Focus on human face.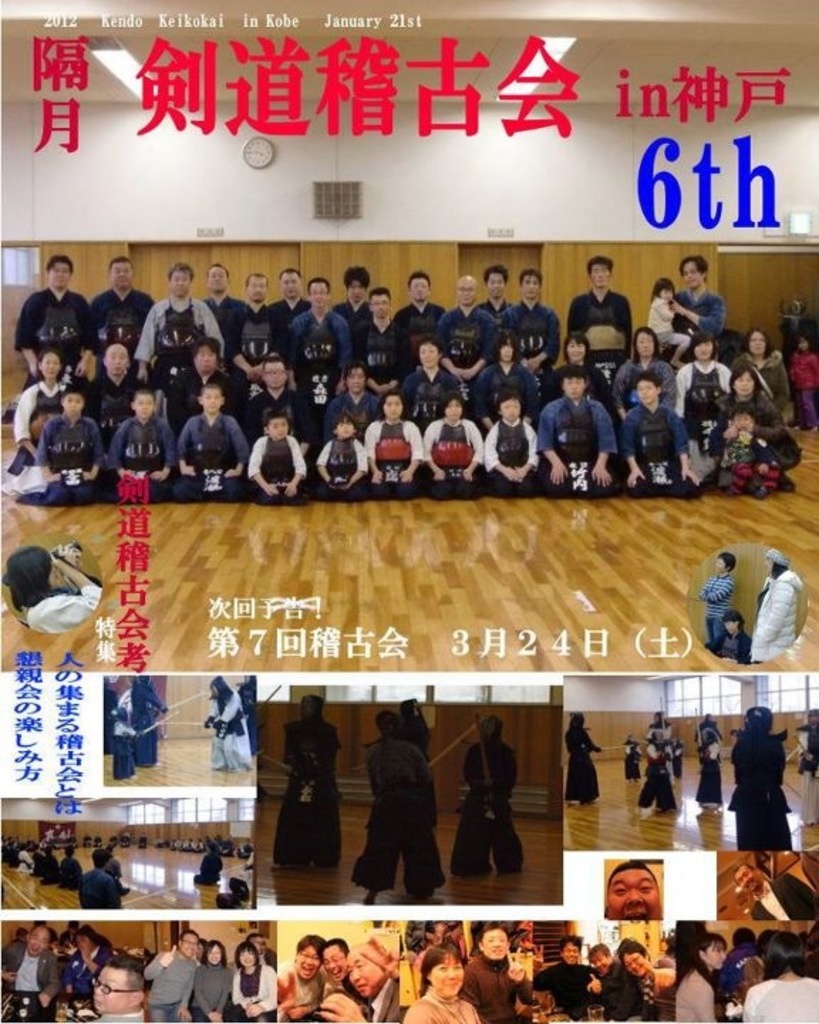
Focused at 277/270/304/303.
